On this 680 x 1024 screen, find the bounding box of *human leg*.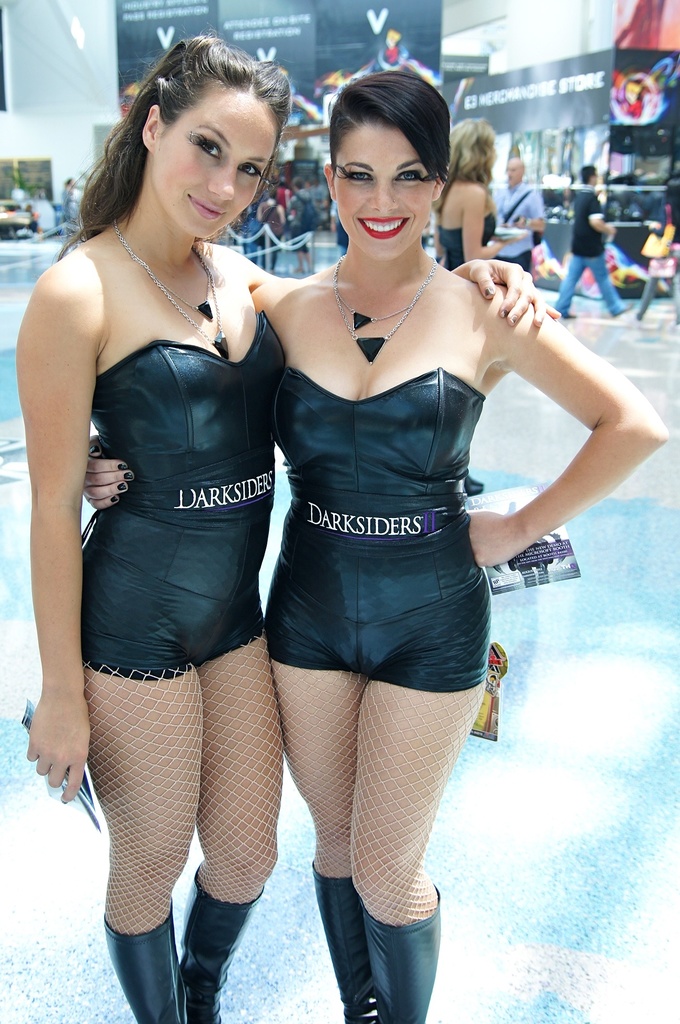
Bounding box: 280,659,376,1018.
